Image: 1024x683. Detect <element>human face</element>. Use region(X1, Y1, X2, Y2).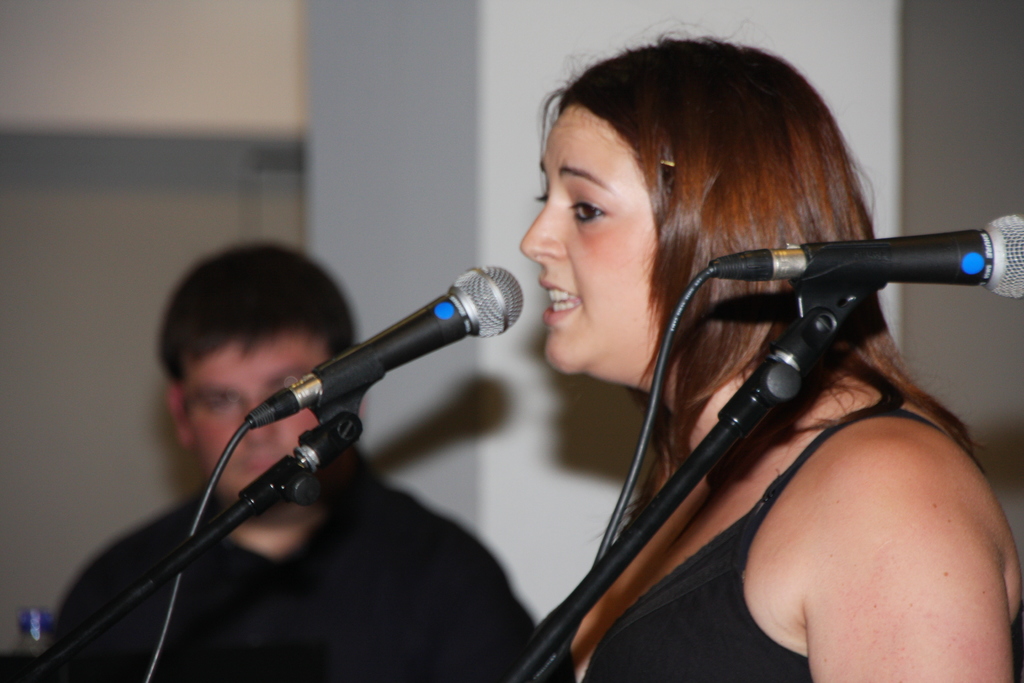
region(521, 109, 655, 373).
